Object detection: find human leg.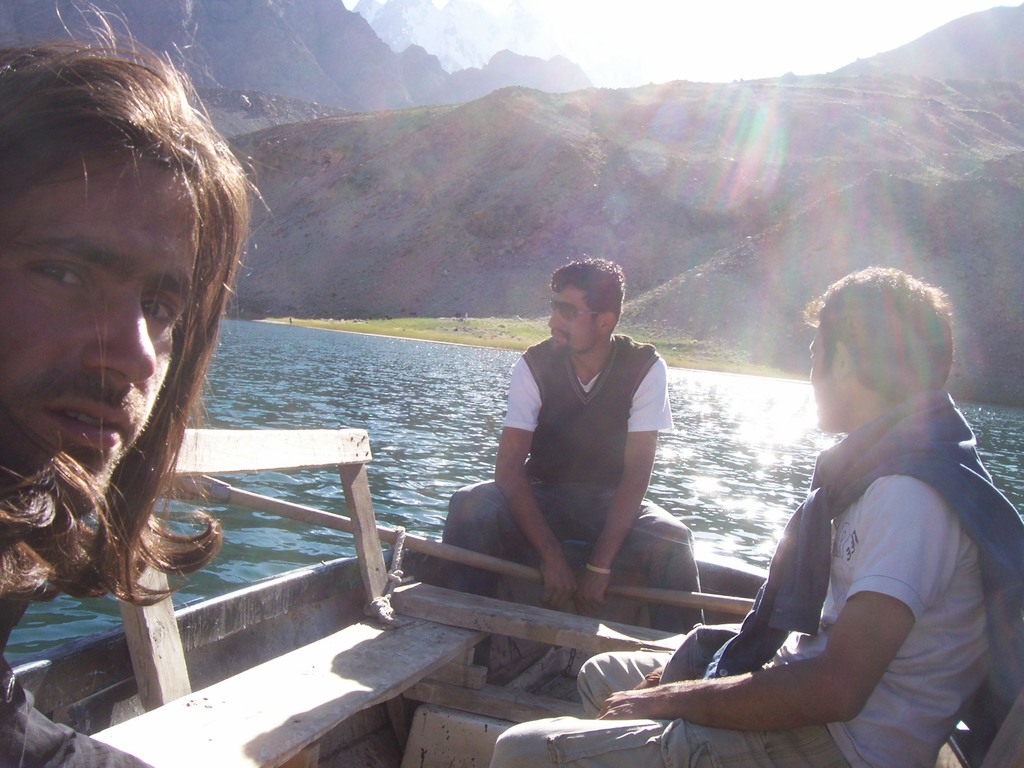
x1=598 y1=483 x2=697 y2=632.
